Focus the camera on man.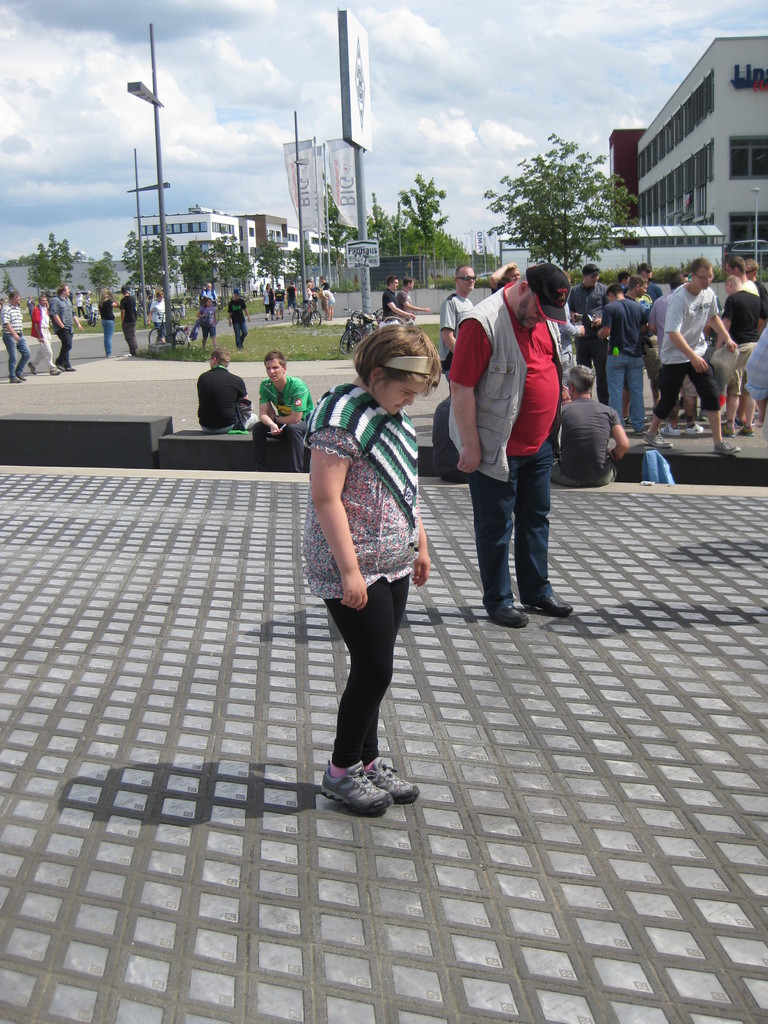
Focus region: (left=30, top=300, right=56, bottom=369).
